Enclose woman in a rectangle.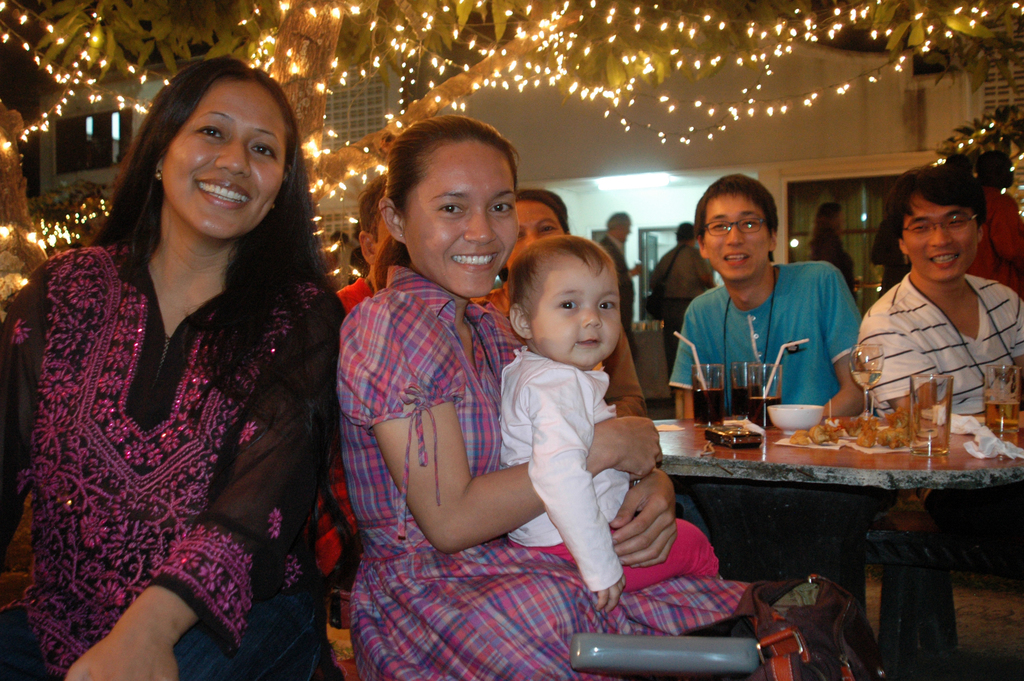
BBox(488, 188, 645, 432).
